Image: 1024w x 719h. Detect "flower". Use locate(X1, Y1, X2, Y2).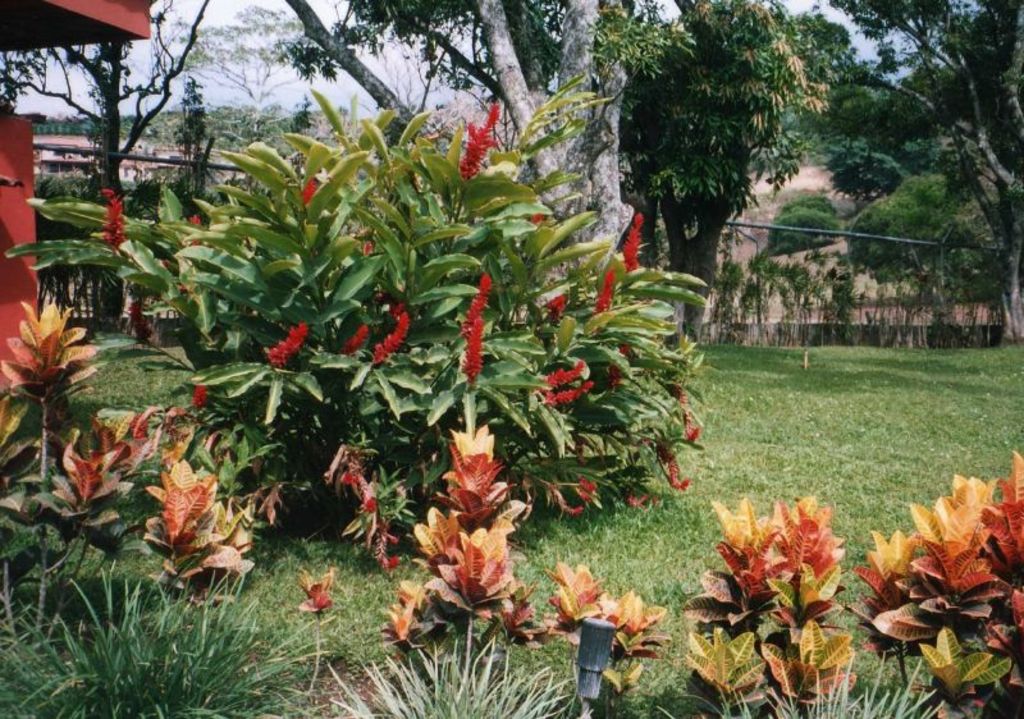
locate(262, 317, 306, 363).
